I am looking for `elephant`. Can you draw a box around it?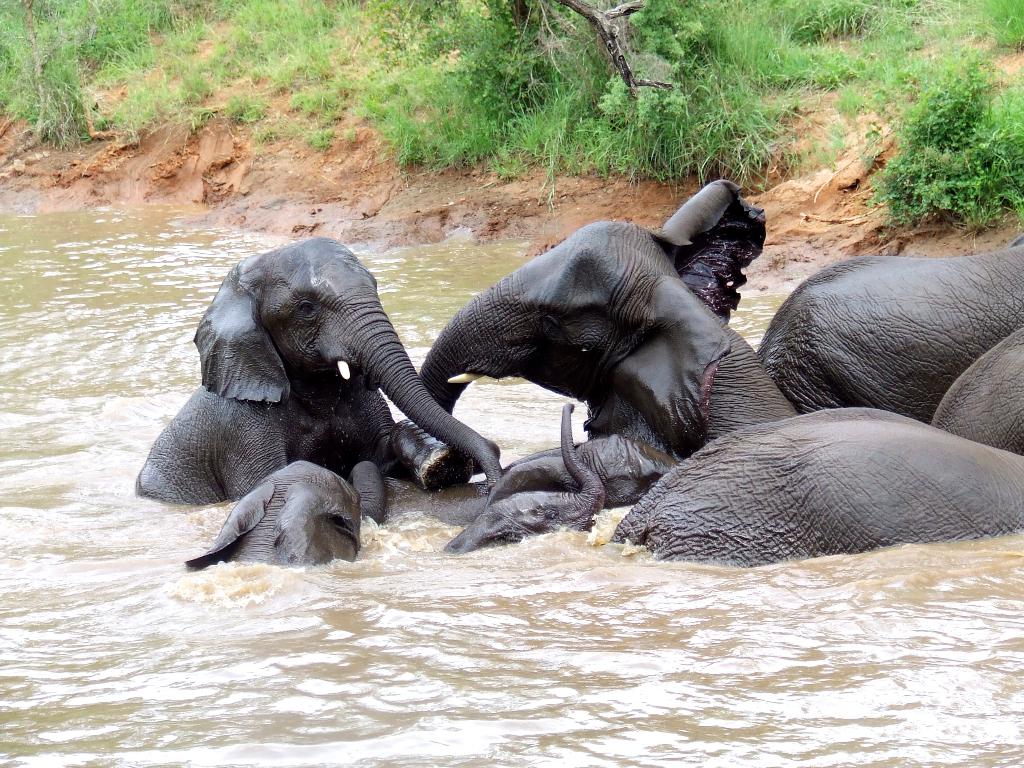
Sure, the bounding box is BBox(424, 188, 799, 447).
